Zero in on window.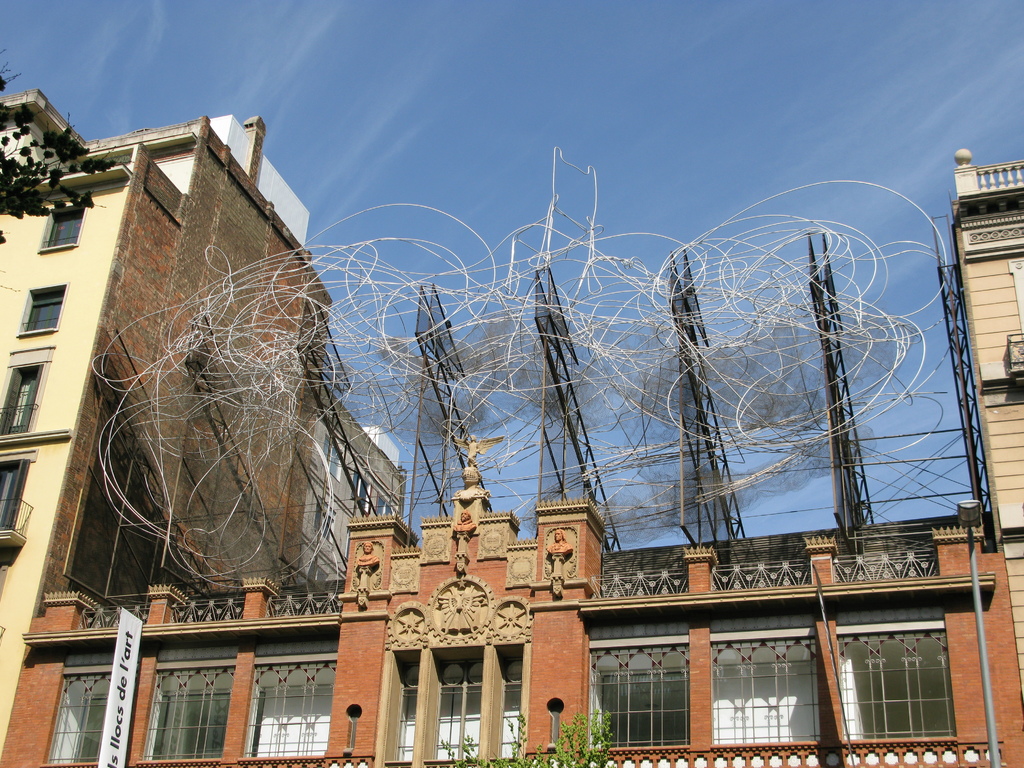
Zeroed in: select_region(710, 639, 826, 746).
